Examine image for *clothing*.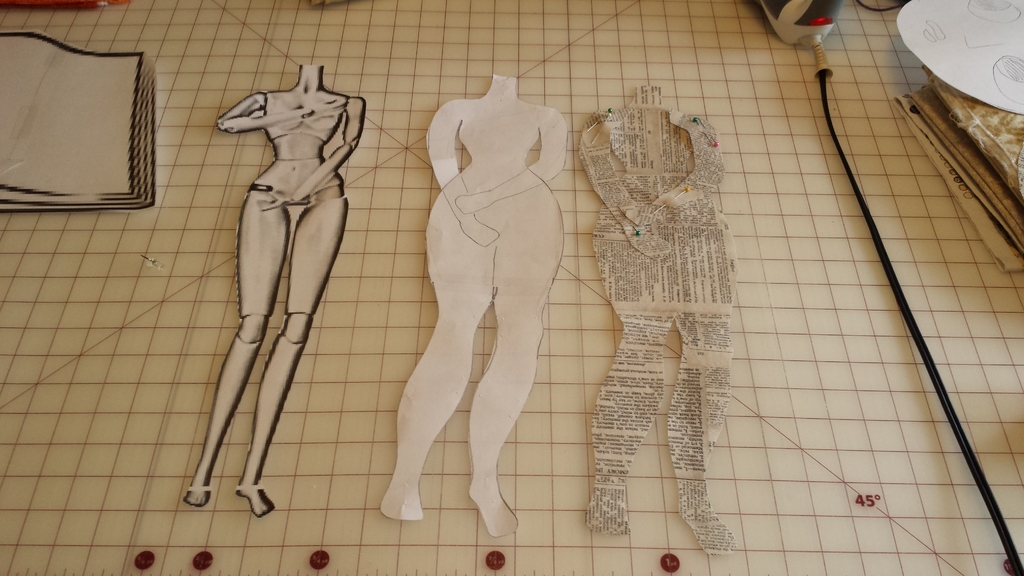
Examination result: 262, 93, 341, 140.
